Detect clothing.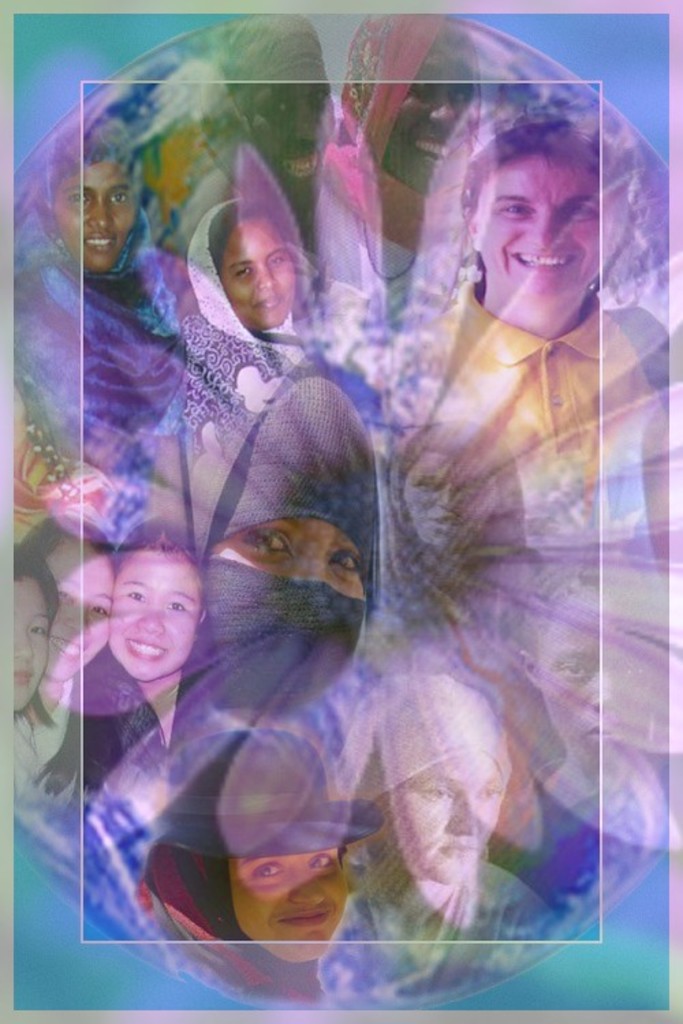
Detected at (x1=389, y1=264, x2=669, y2=513).
